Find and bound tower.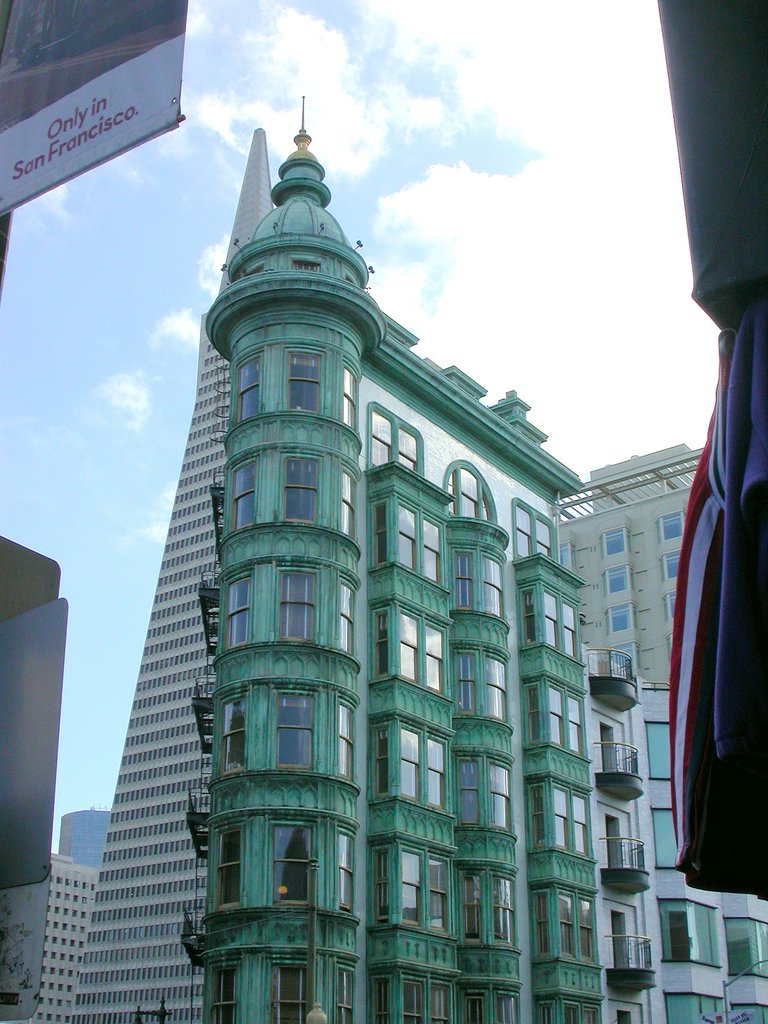
Bound: region(198, 104, 633, 1023).
